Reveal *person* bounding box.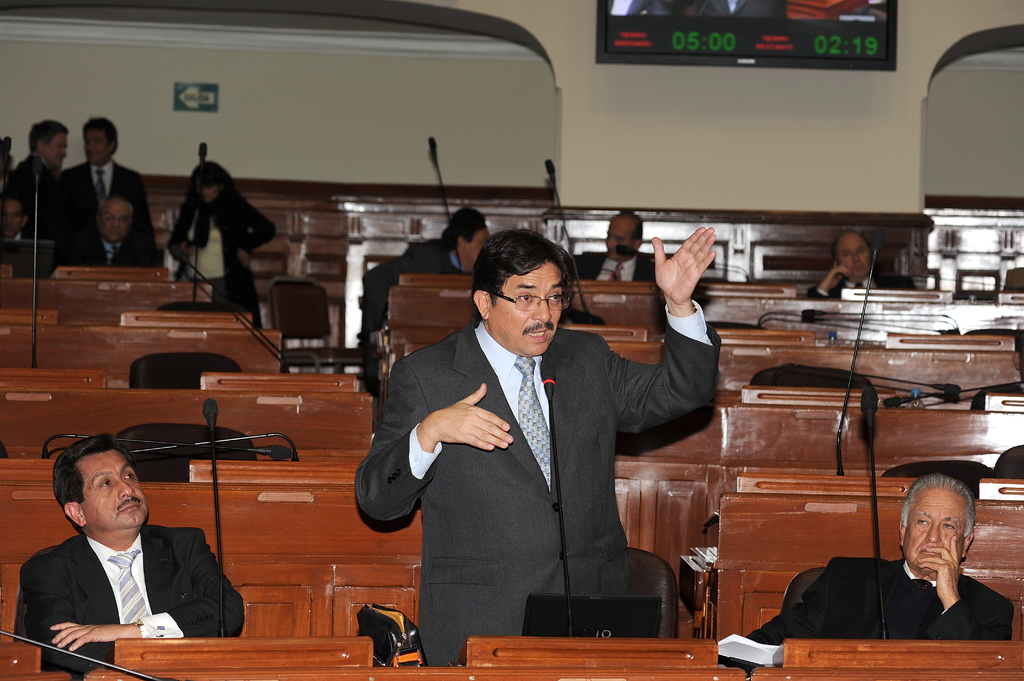
Revealed: 7 115 70 251.
